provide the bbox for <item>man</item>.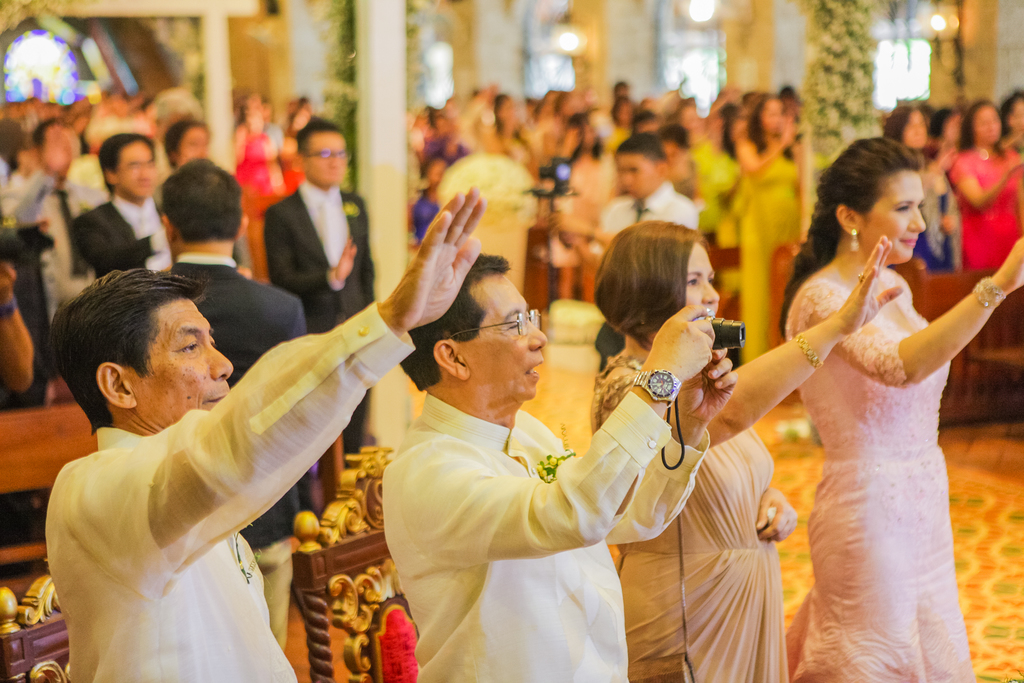
l=259, t=119, r=372, b=463.
